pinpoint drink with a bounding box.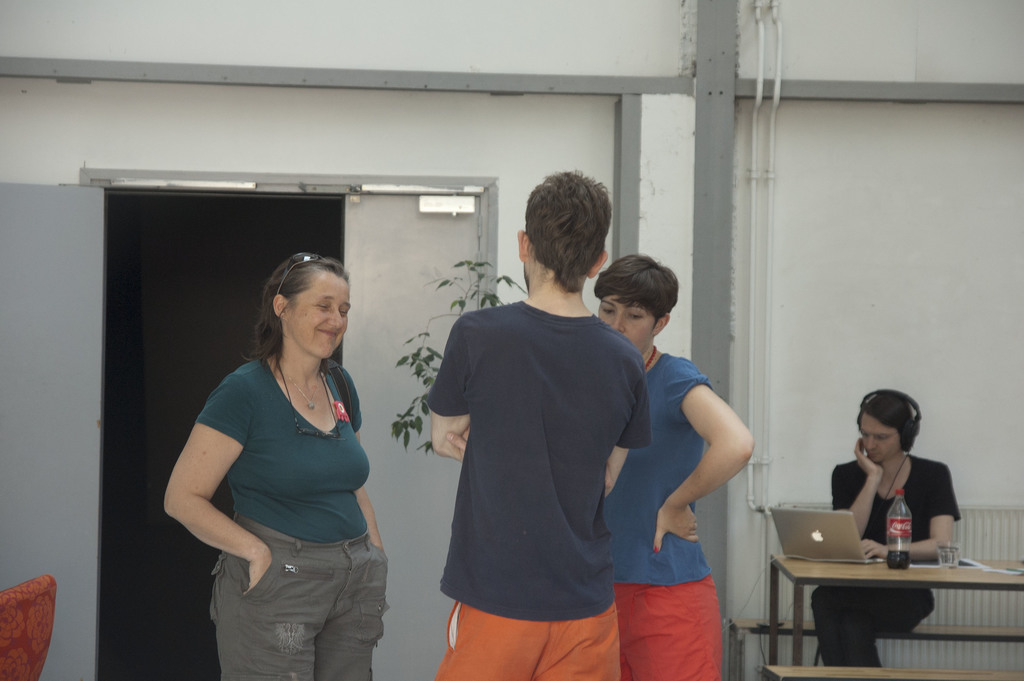
885, 548, 910, 570.
